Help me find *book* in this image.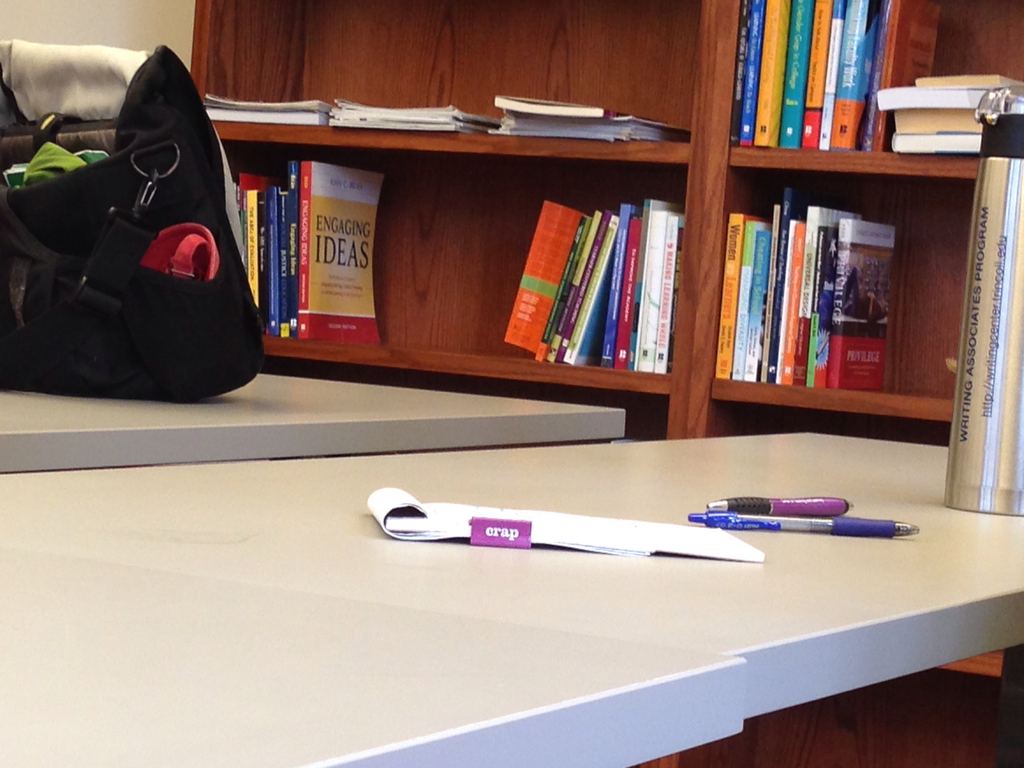
Found it: [x1=232, y1=166, x2=271, y2=307].
